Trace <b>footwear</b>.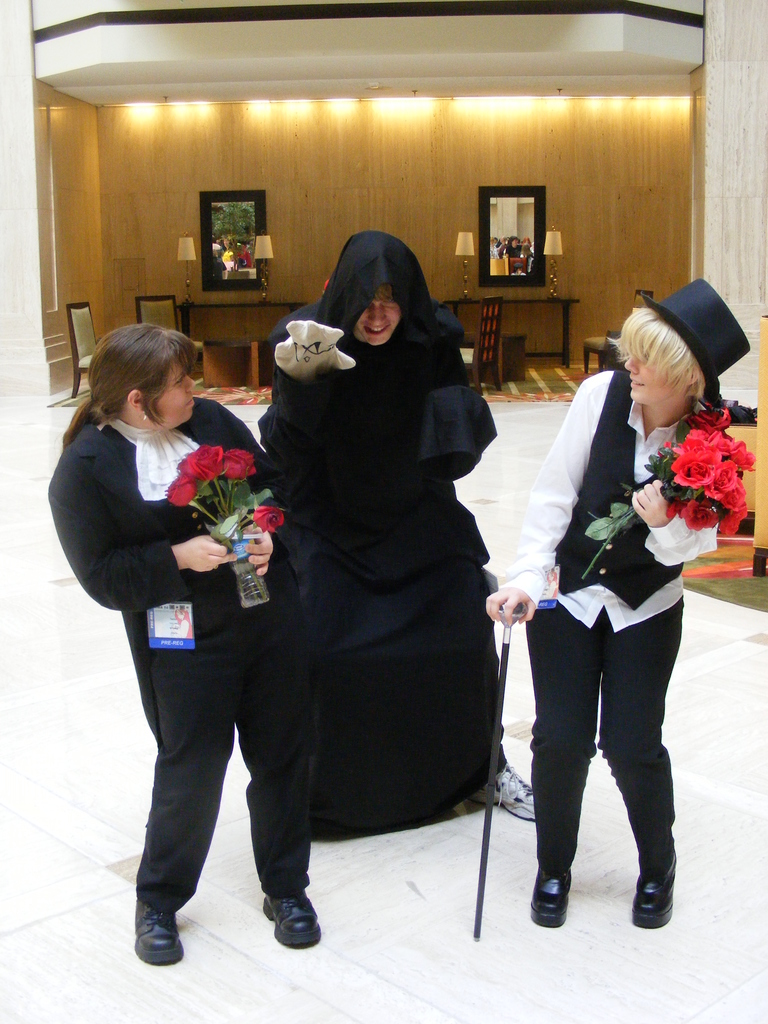
Traced to [134,898,182,961].
